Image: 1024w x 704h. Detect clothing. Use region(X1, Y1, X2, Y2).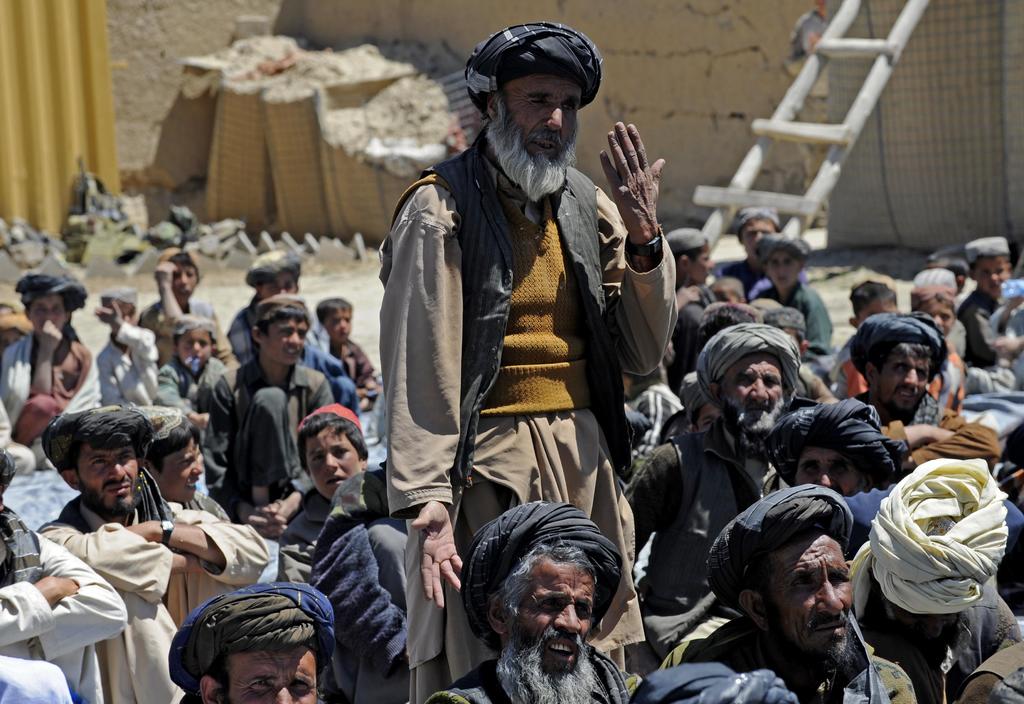
region(300, 459, 406, 703).
